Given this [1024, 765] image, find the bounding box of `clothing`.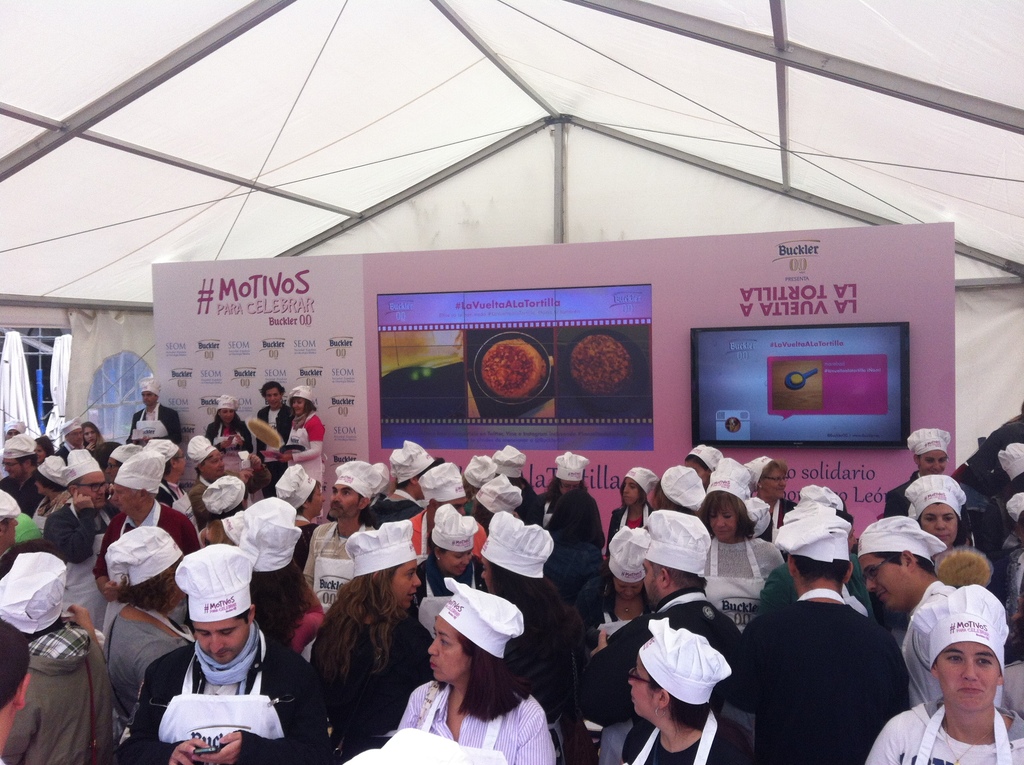
<bbox>900, 581, 954, 702</bbox>.
